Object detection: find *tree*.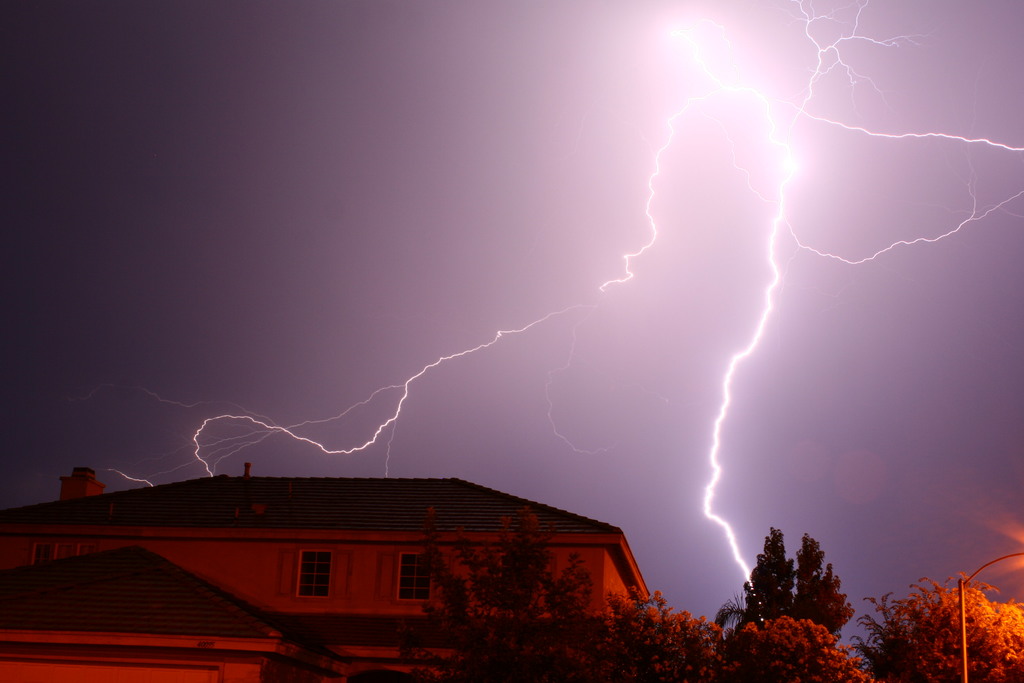
<region>840, 574, 1023, 673</region>.
